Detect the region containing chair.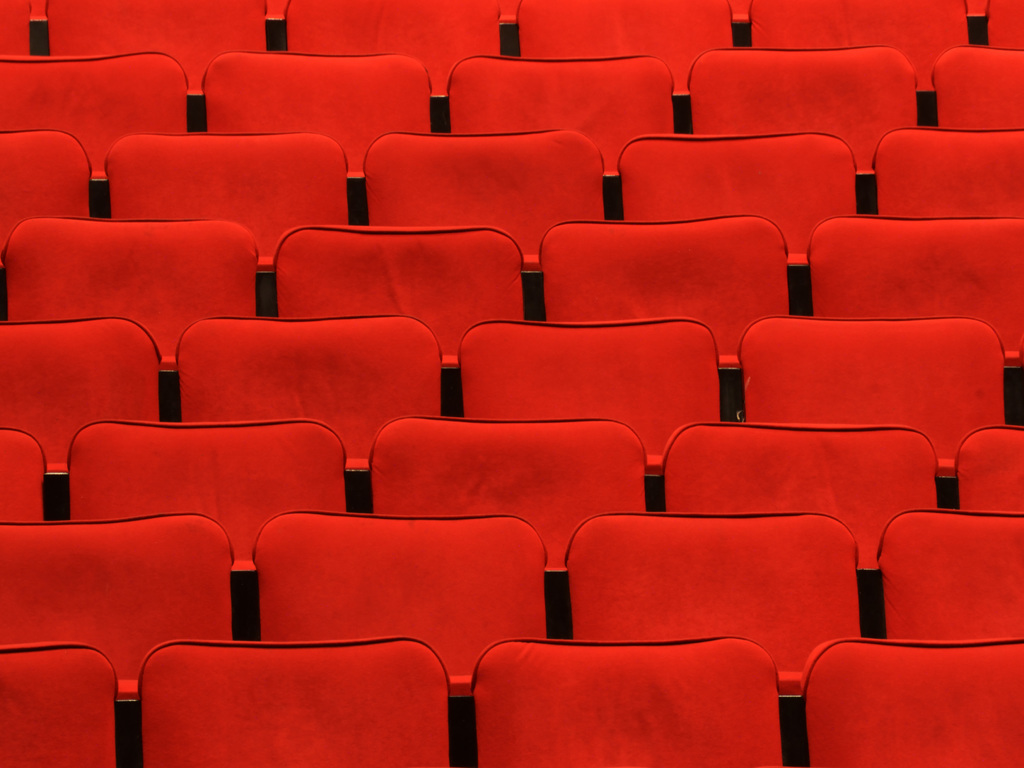
region(560, 511, 864, 767).
